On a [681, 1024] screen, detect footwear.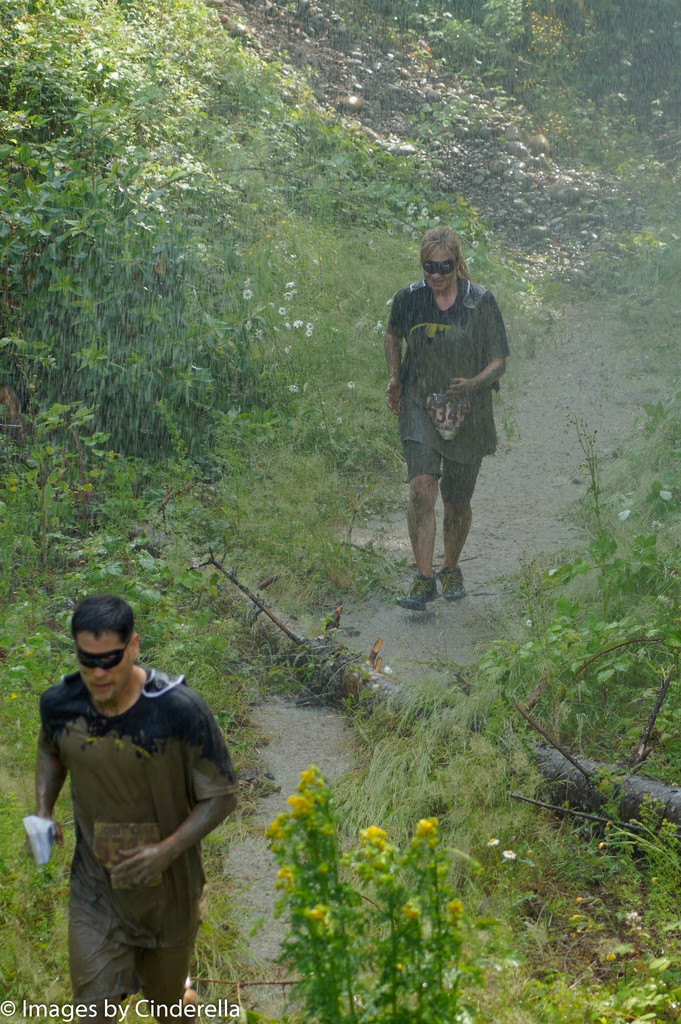
439:566:466:599.
